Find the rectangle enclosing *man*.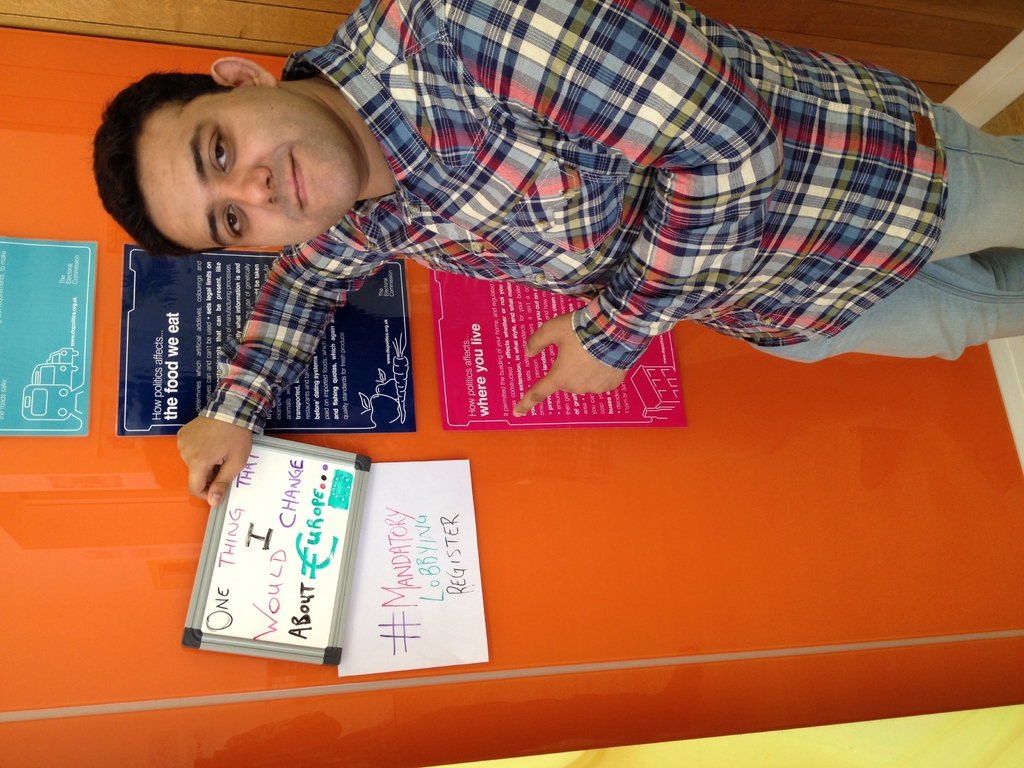
131 4 1000 412.
